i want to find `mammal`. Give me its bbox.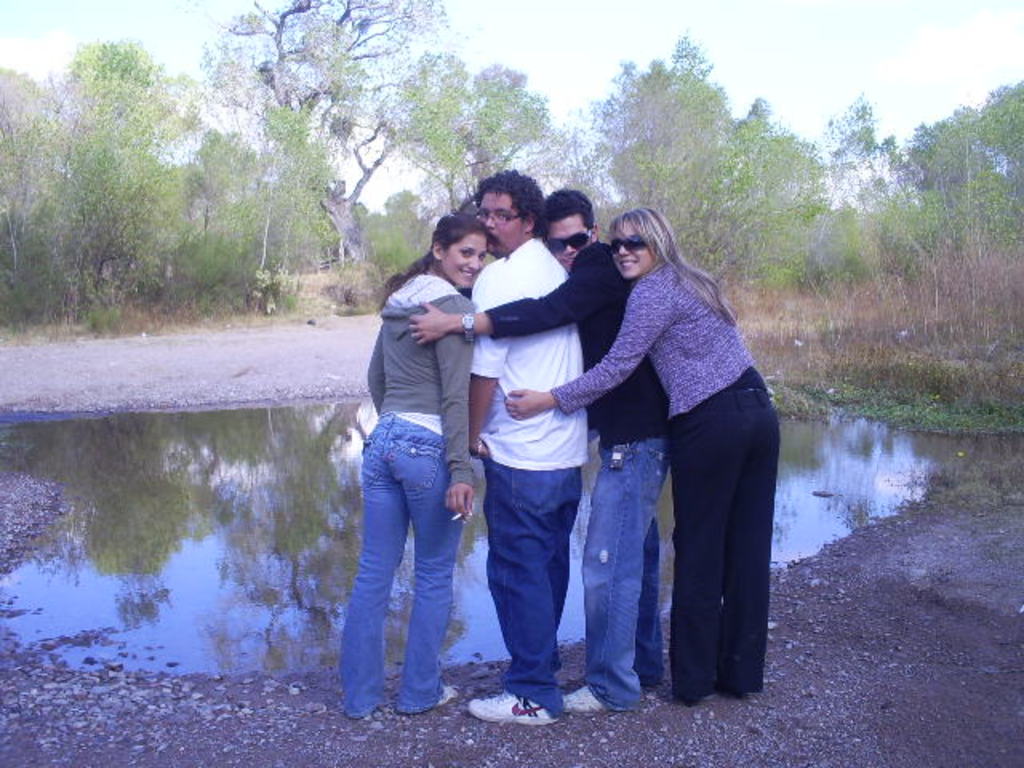
x1=341, y1=213, x2=478, y2=718.
